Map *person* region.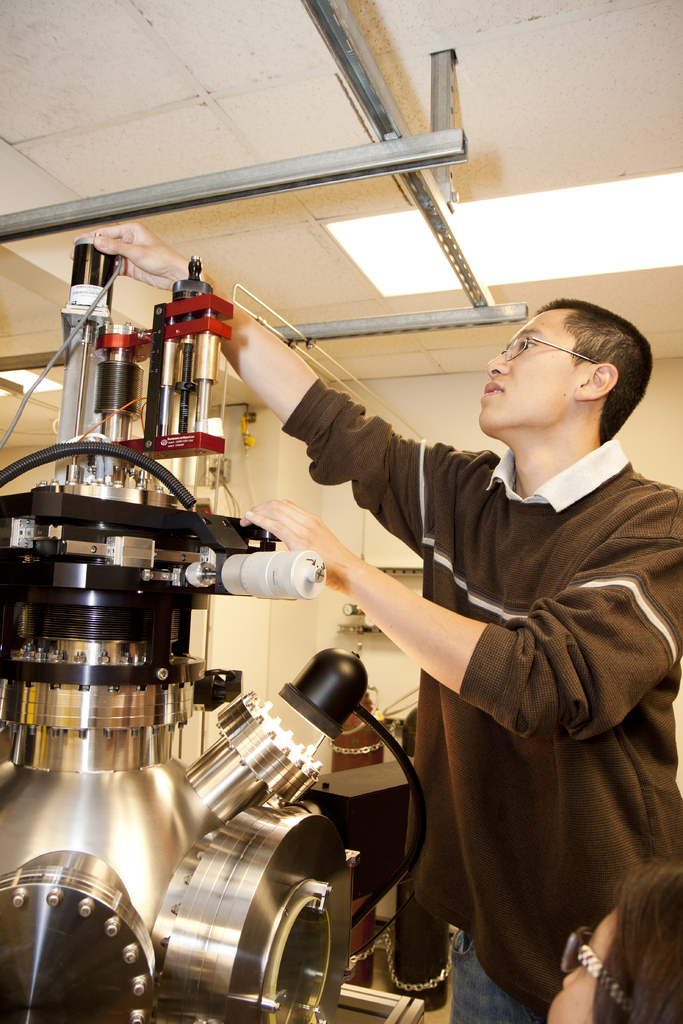
Mapped to crop(545, 864, 682, 1023).
